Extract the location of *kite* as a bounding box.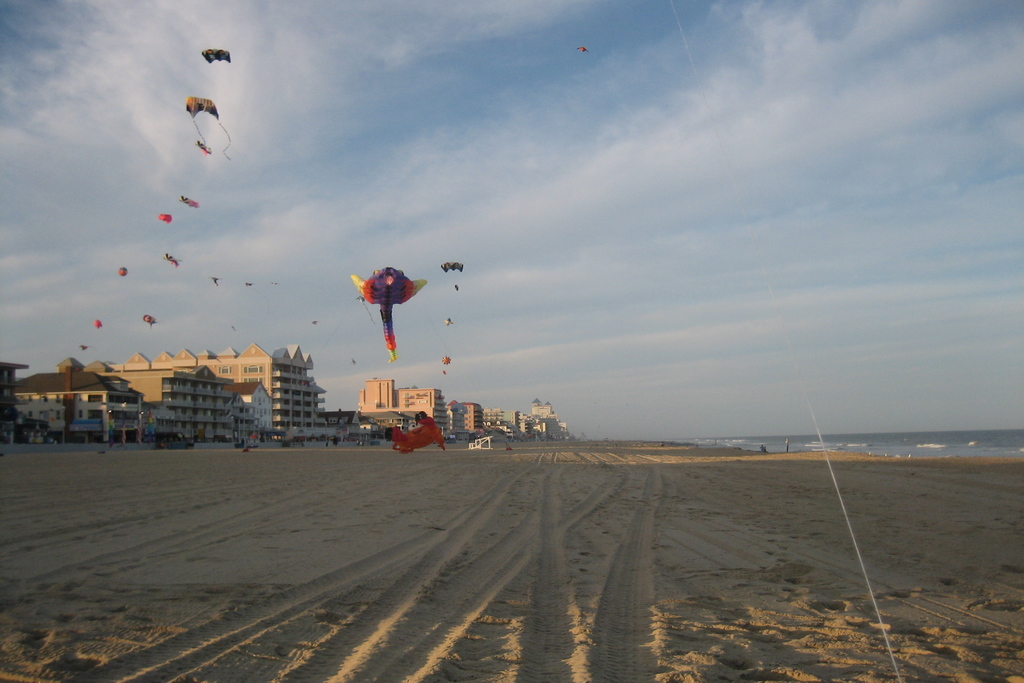
246, 282, 253, 287.
